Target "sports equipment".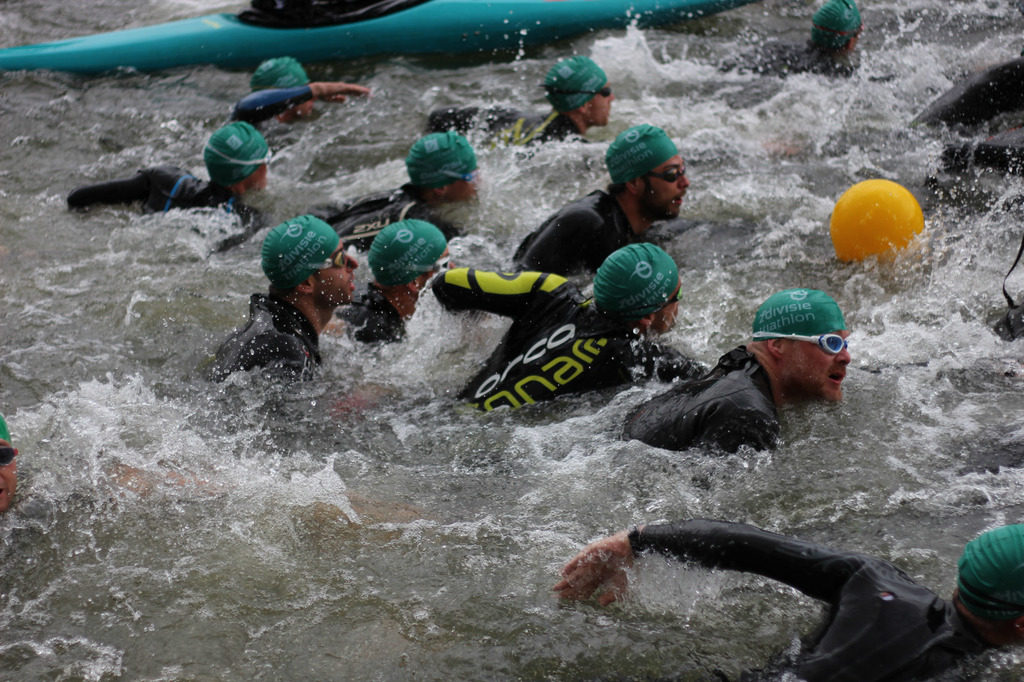
Target region: bbox=(201, 123, 272, 193).
